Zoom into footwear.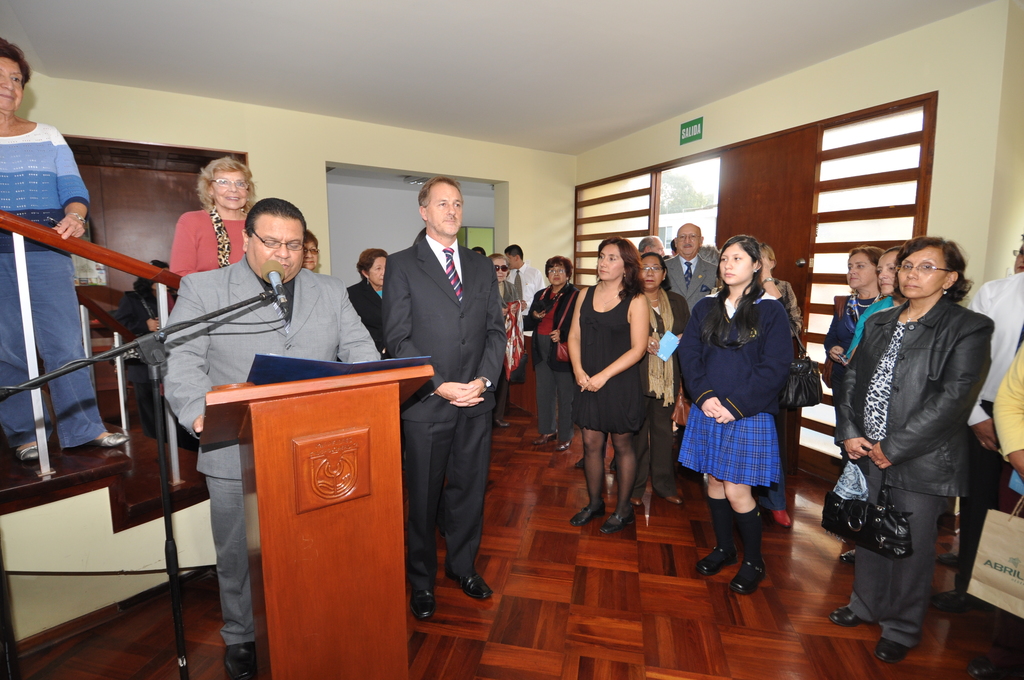
Zoom target: 531:433:557:445.
